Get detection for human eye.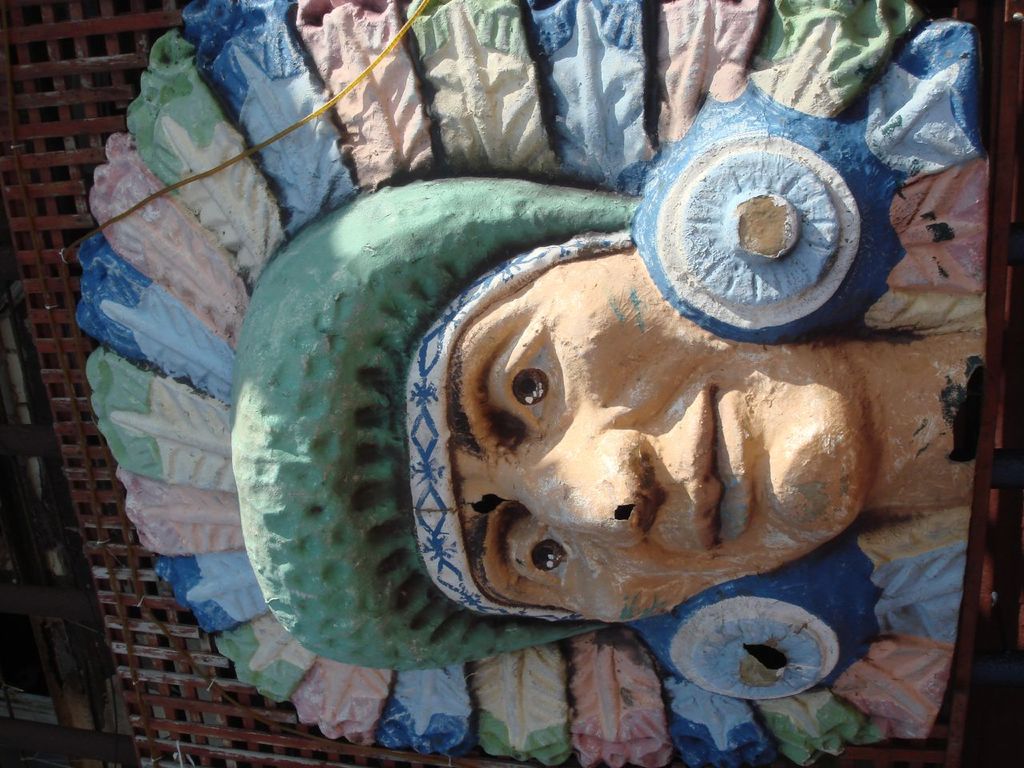
Detection: 502:319:571:437.
